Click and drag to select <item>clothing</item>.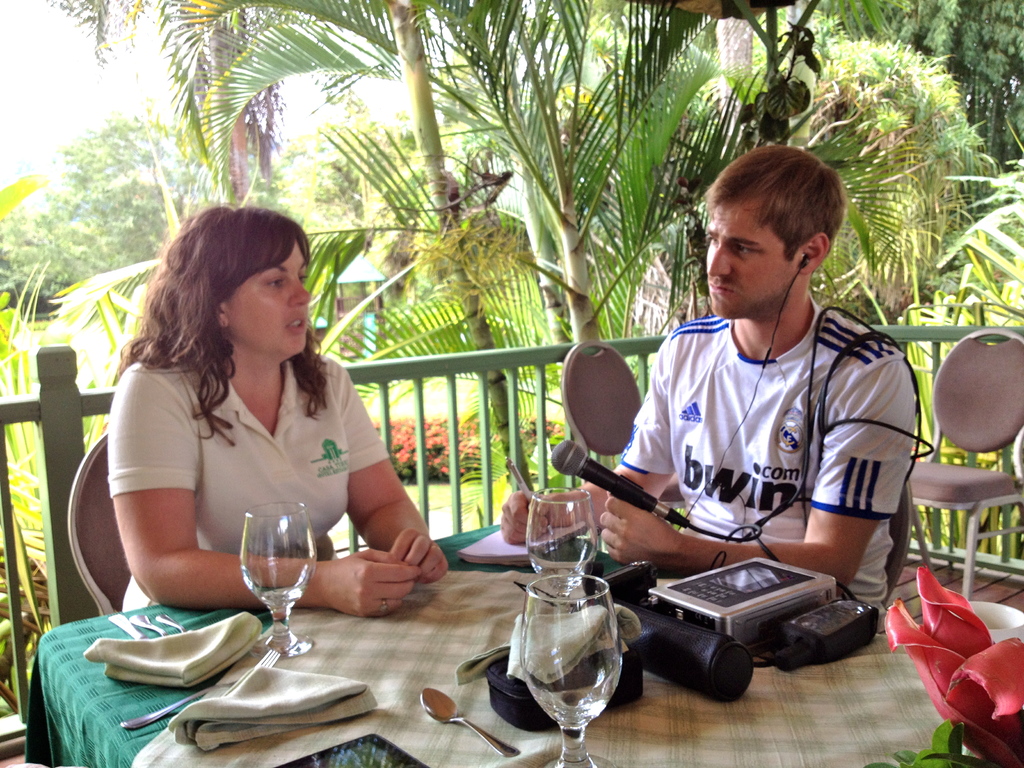
Selection: BBox(621, 303, 912, 616).
